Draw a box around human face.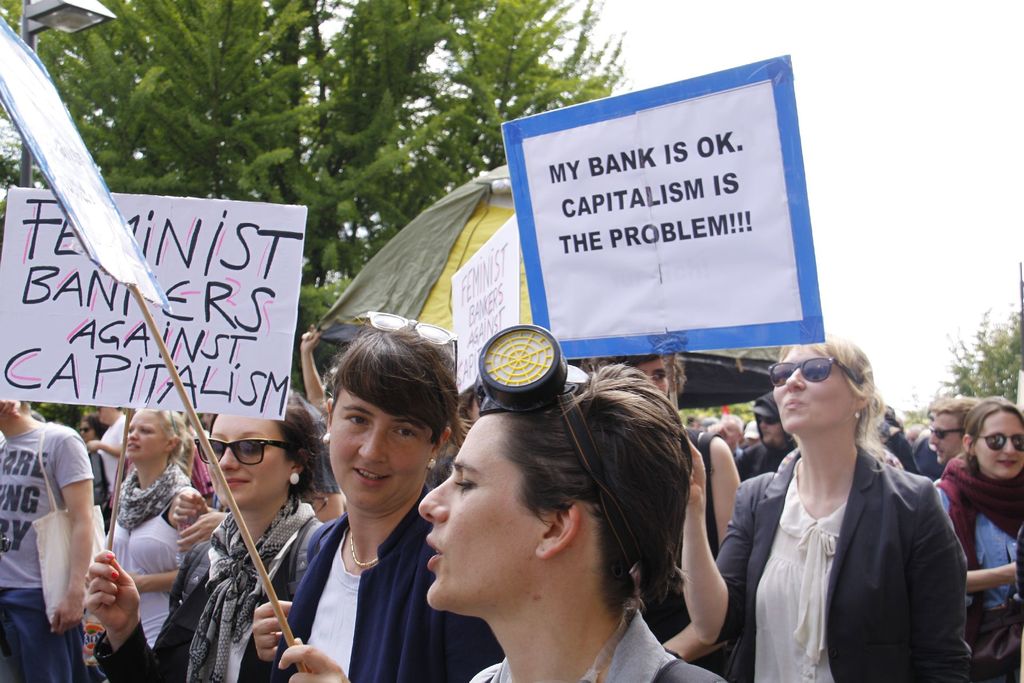
l=125, t=408, r=168, b=457.
